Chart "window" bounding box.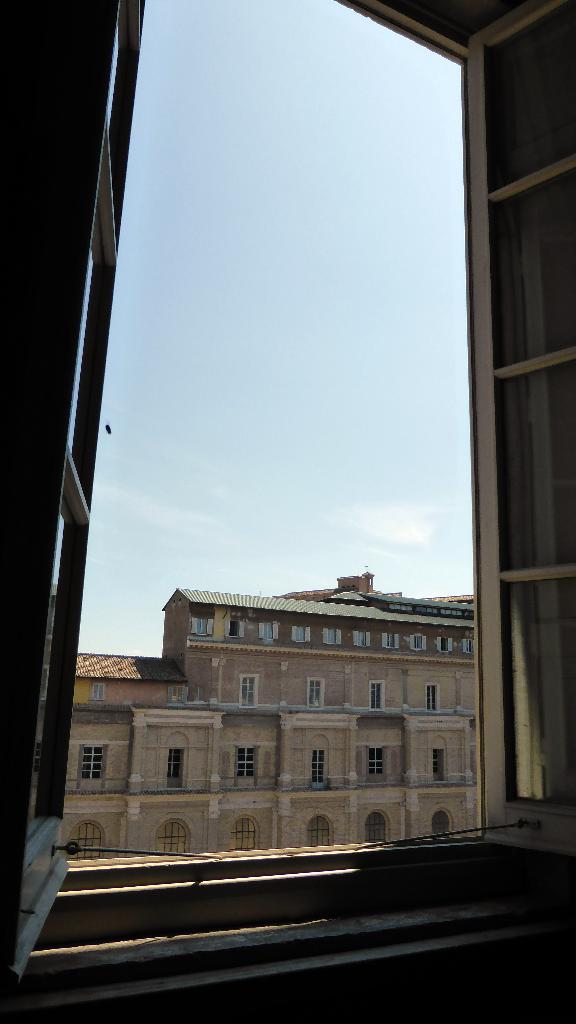
Charted: Rect(72, 822, 101, 862).
